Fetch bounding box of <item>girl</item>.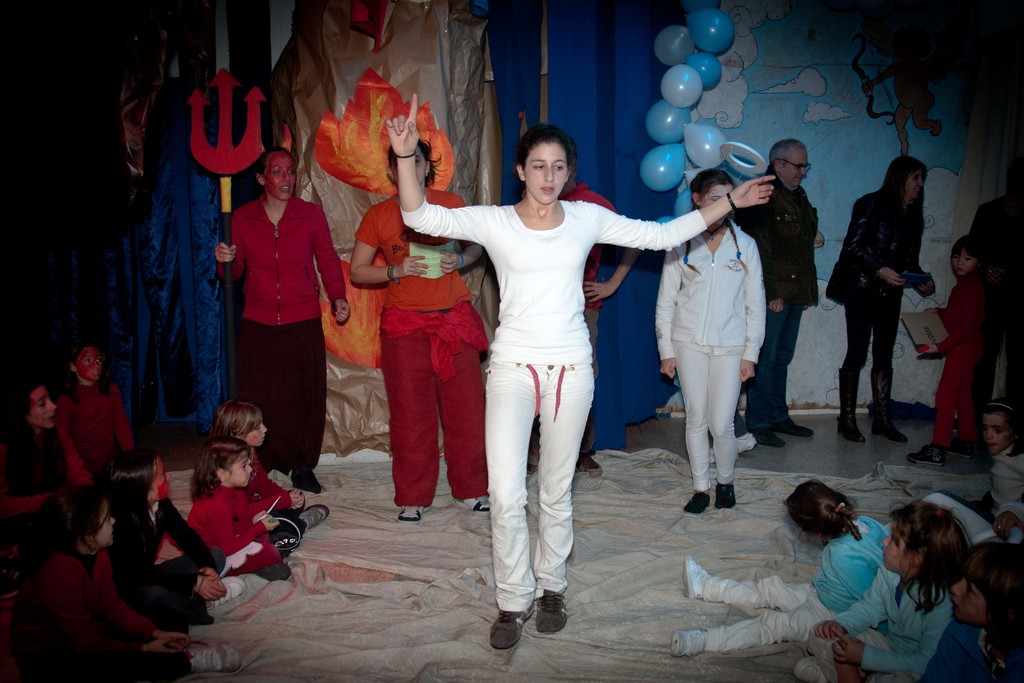
Bbox: {"x1": 794, "y1": 498, "x2": 976, "y2": 682}.
